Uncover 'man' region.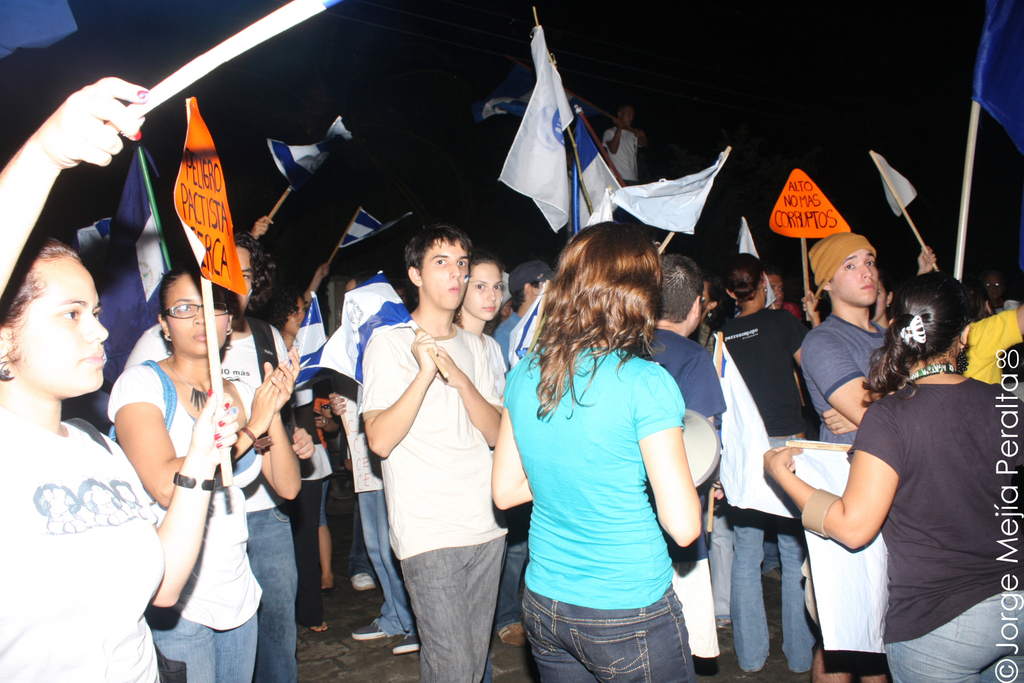
Uncovered: pyautogui.locateOnScreen(489, 259, 552, 647).
